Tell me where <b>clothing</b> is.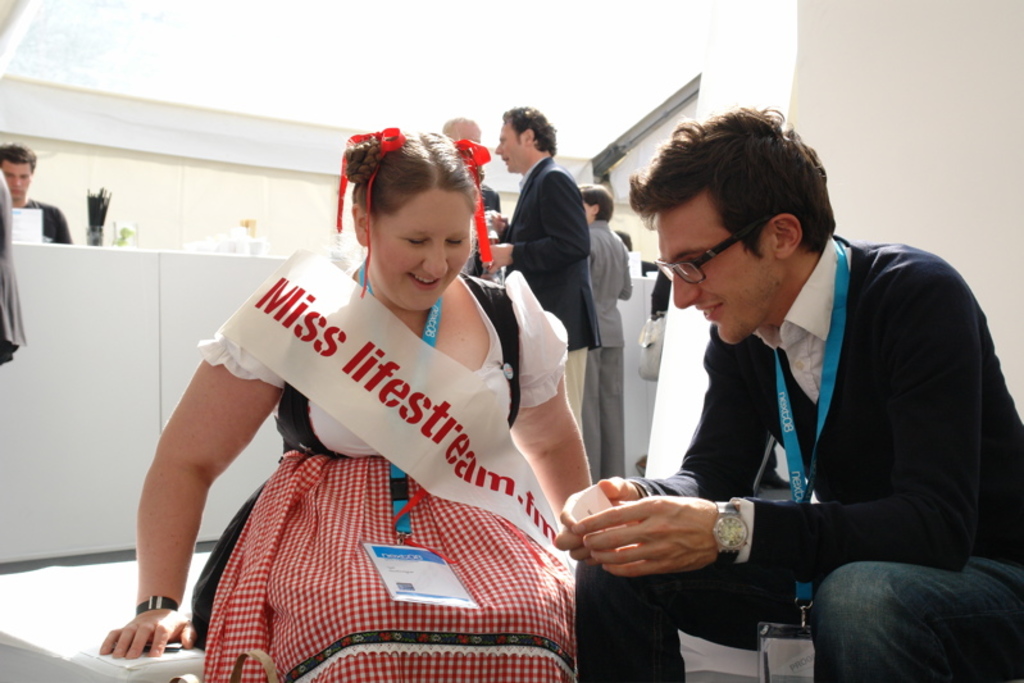
<b>clothing</b> is at l=592, t=222, r=636, b=477.
